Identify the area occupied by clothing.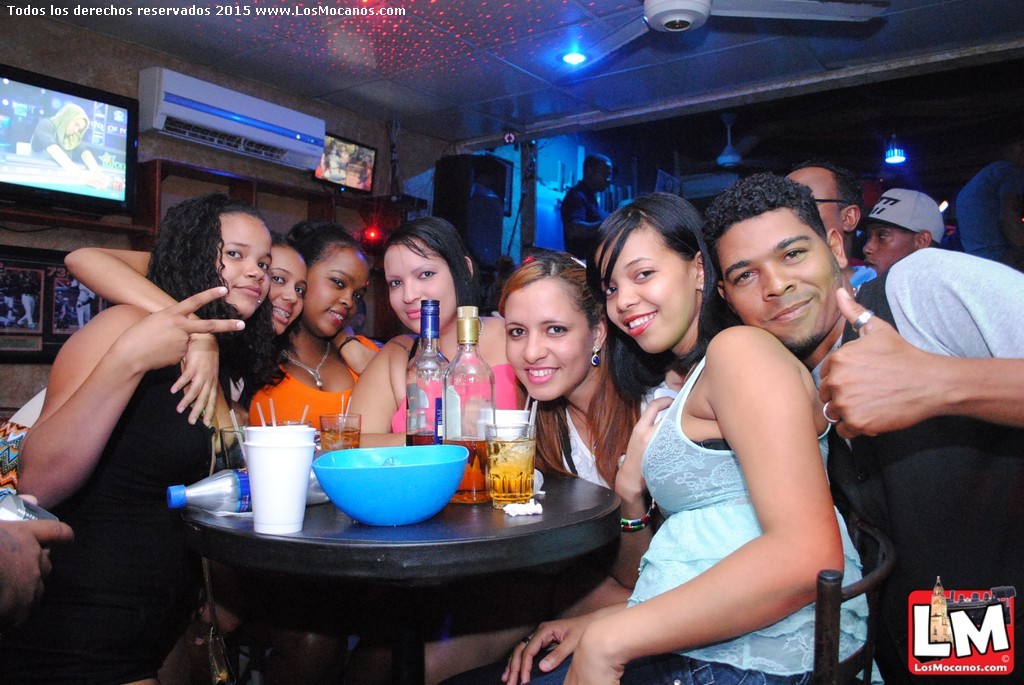
Area: x1=28, y1=101, x2=93, y2=165.
